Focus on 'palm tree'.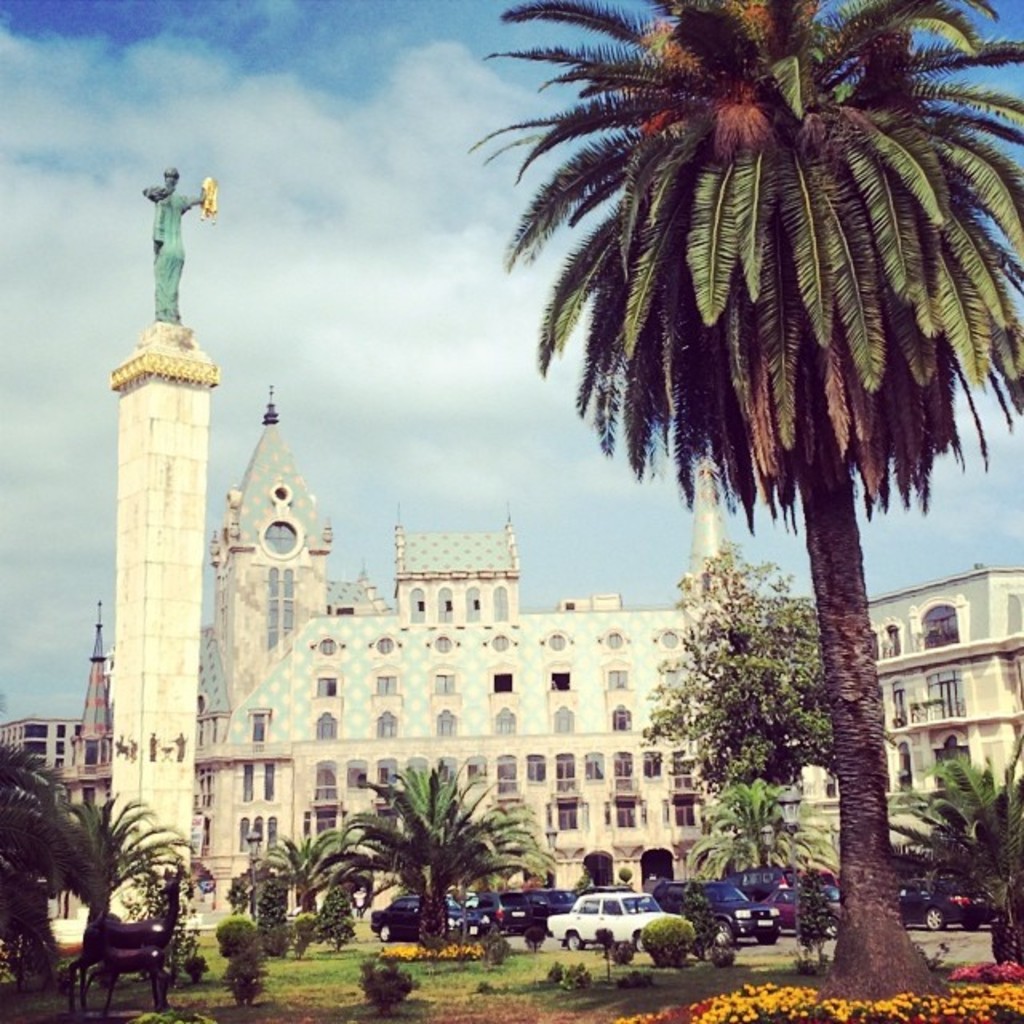
Focused at (694,611,834,974).
